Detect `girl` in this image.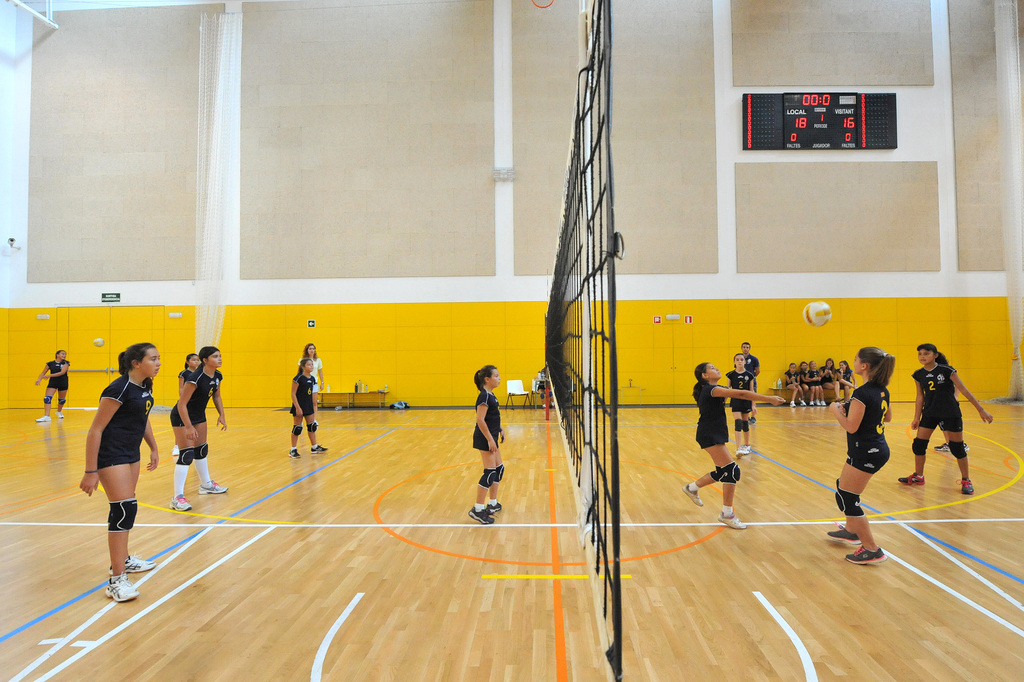
Detection: detection(171, 344, 228, 513).
